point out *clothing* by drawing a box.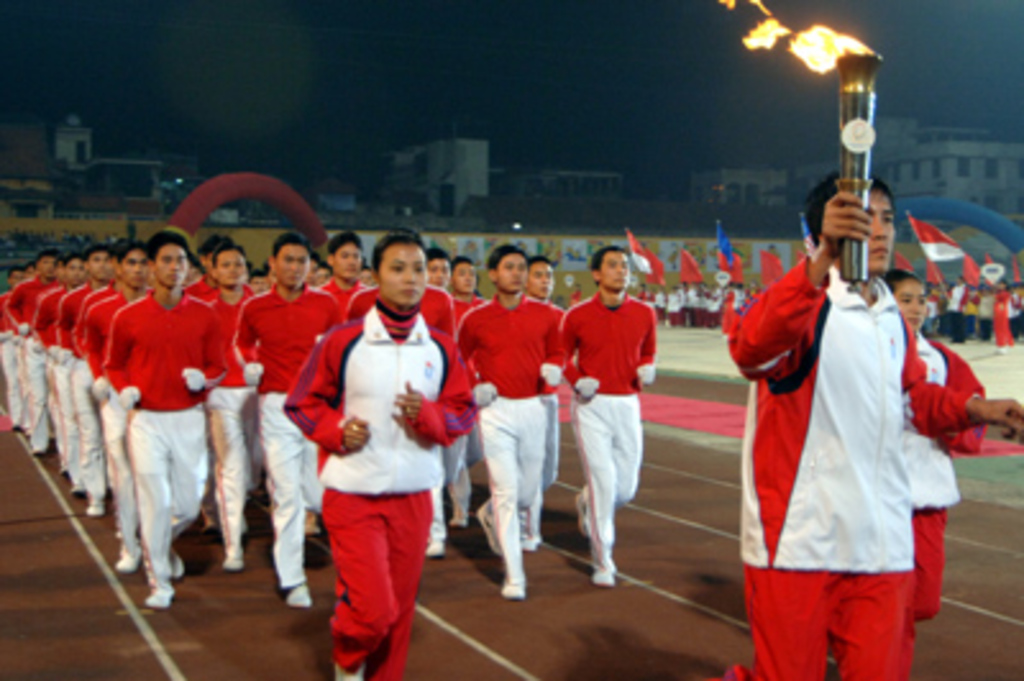
<bbox>896, 338, 991, 632</bbox>.
